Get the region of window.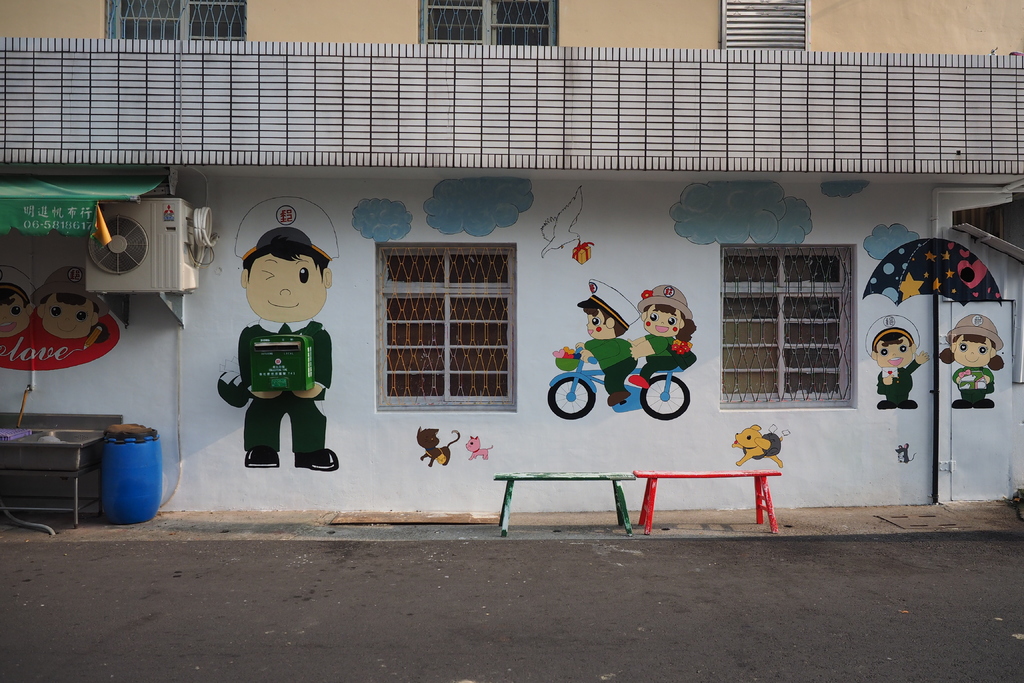
720/245/854/409.
